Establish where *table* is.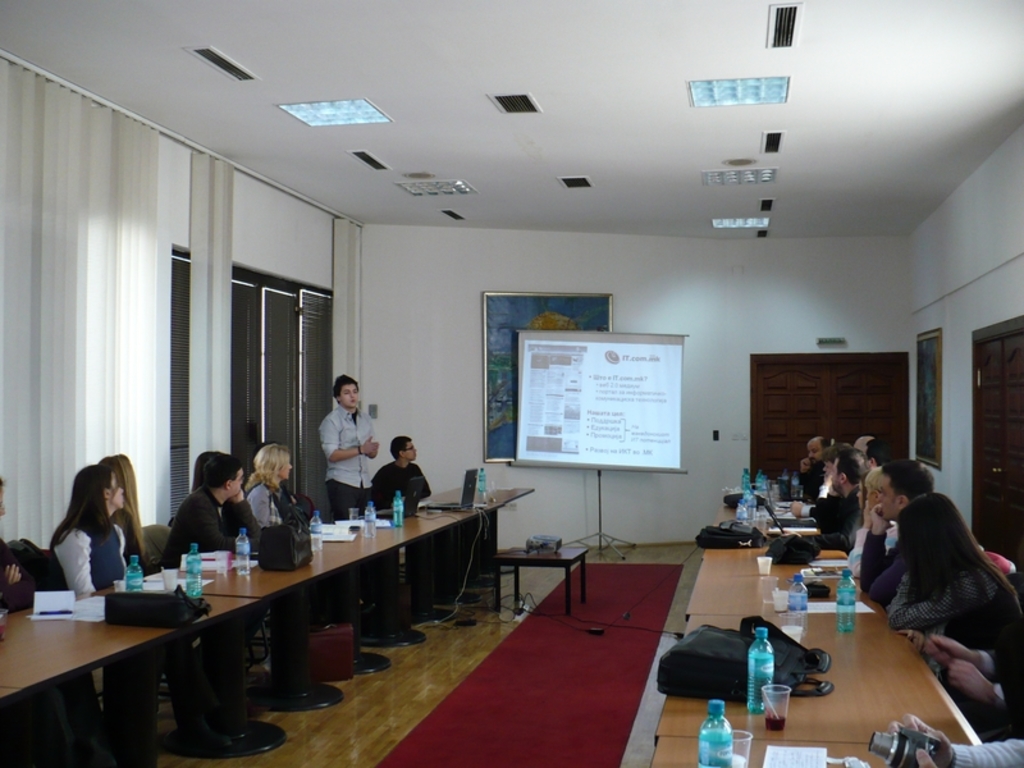
Established at box=[648, 548, 969, 767].
